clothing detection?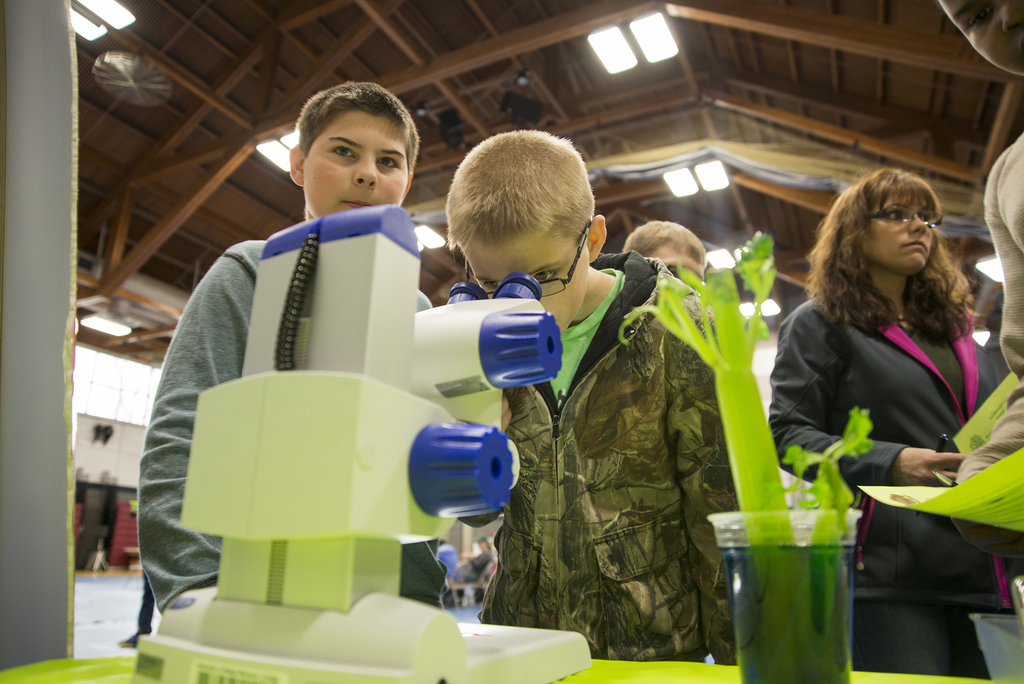
bbox=[771, 301, 1023, 681]
